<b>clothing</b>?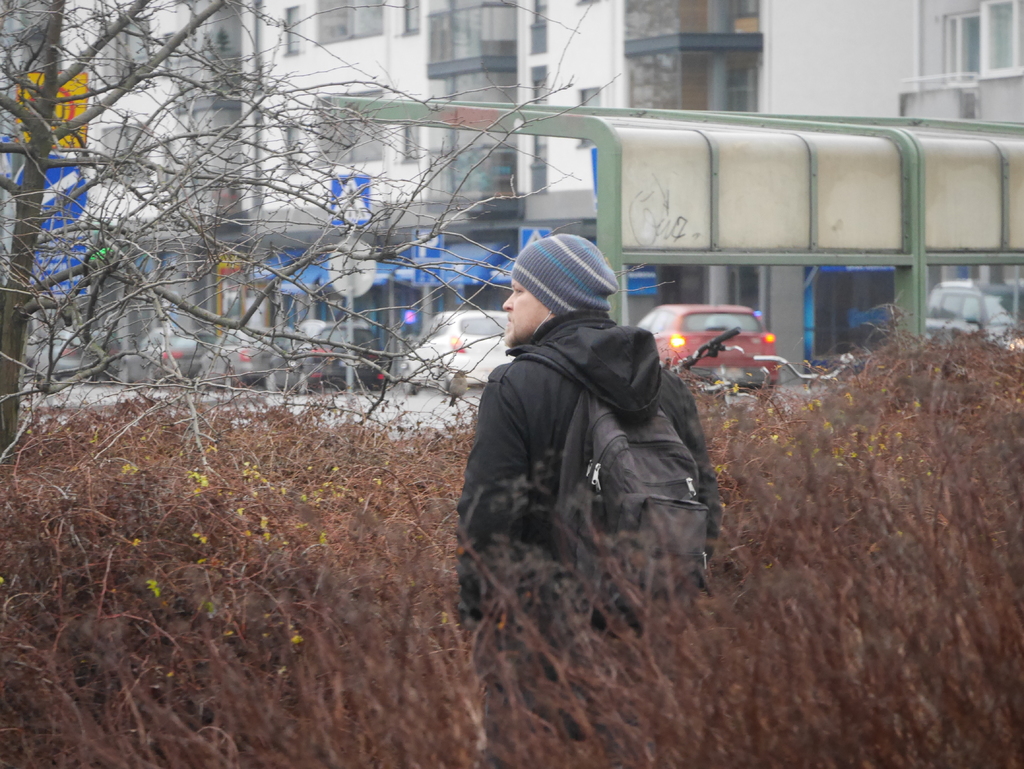
(x1=449, y1=307, x2=726, y2=755)
